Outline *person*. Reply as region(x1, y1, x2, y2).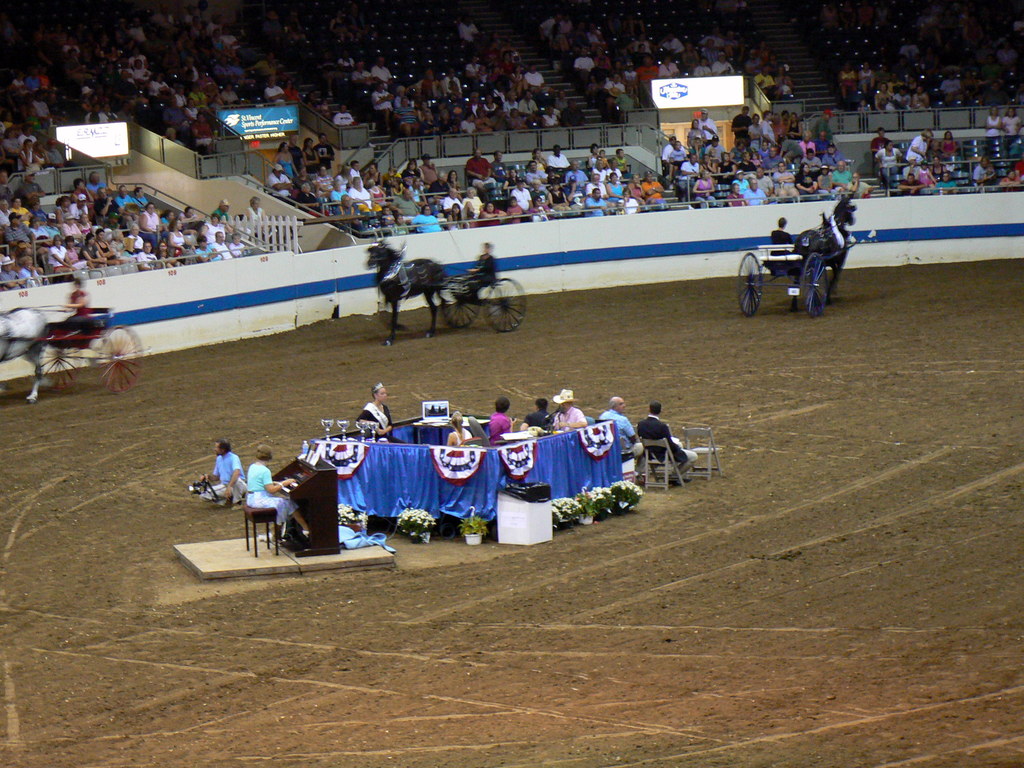
region(396, 98, 420, 135).
